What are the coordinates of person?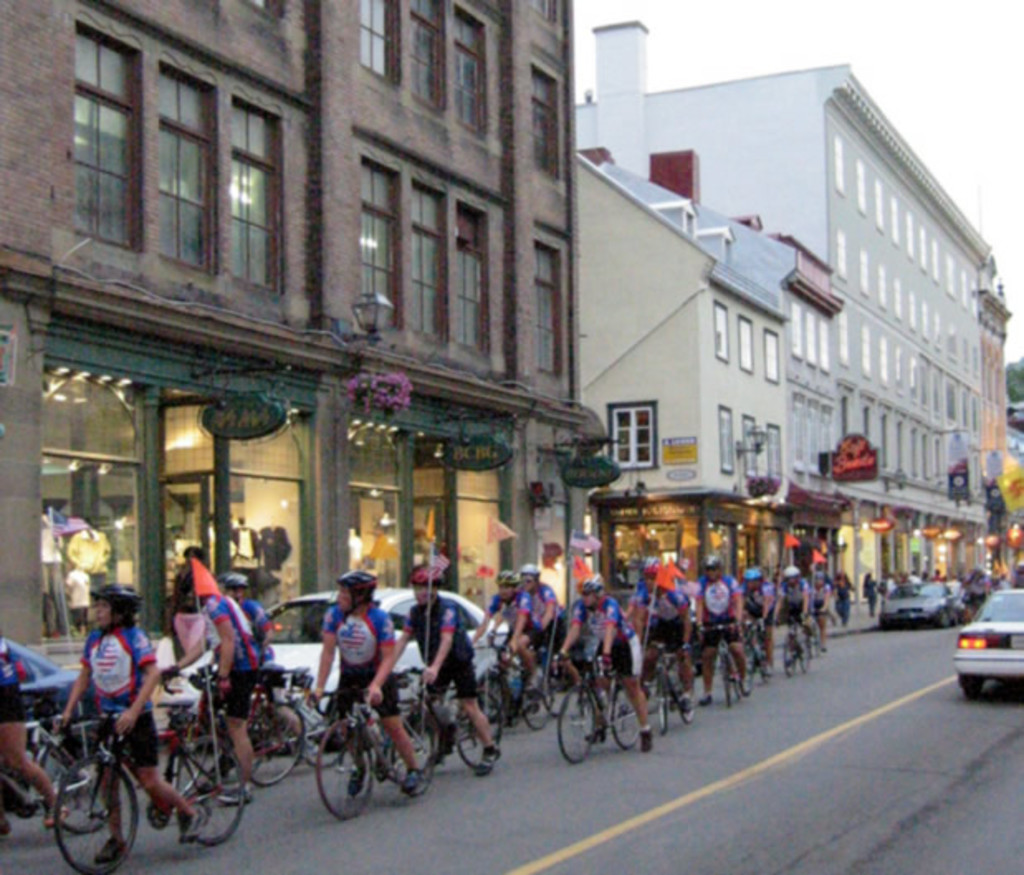
[left=160, top=572, right=265, bottom=814].
